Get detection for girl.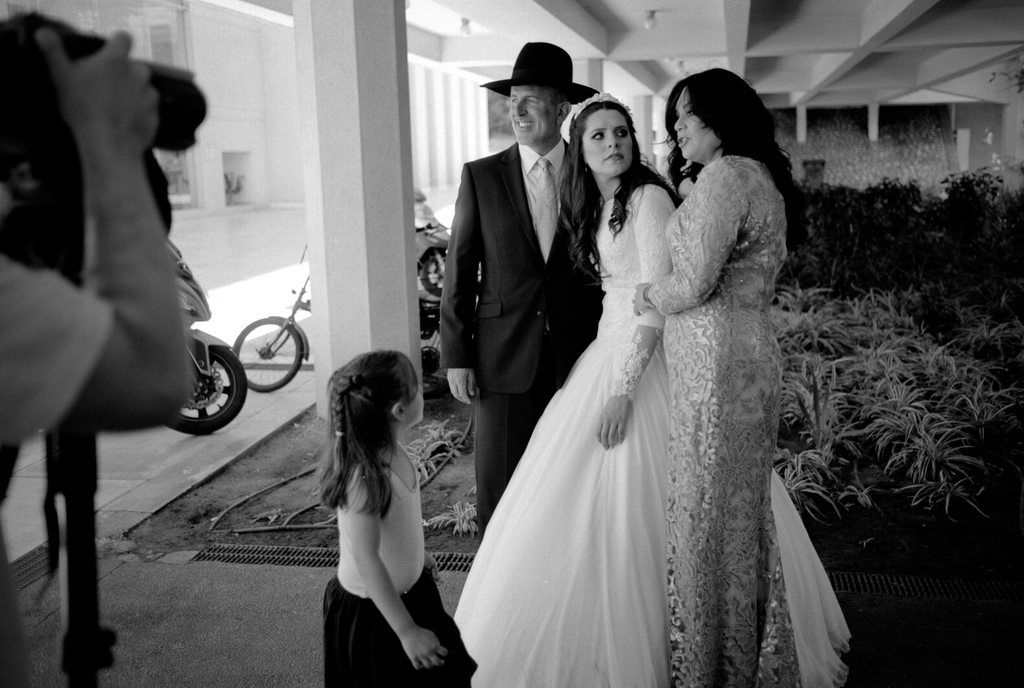
Detection: 450, 84, 858, 687.
